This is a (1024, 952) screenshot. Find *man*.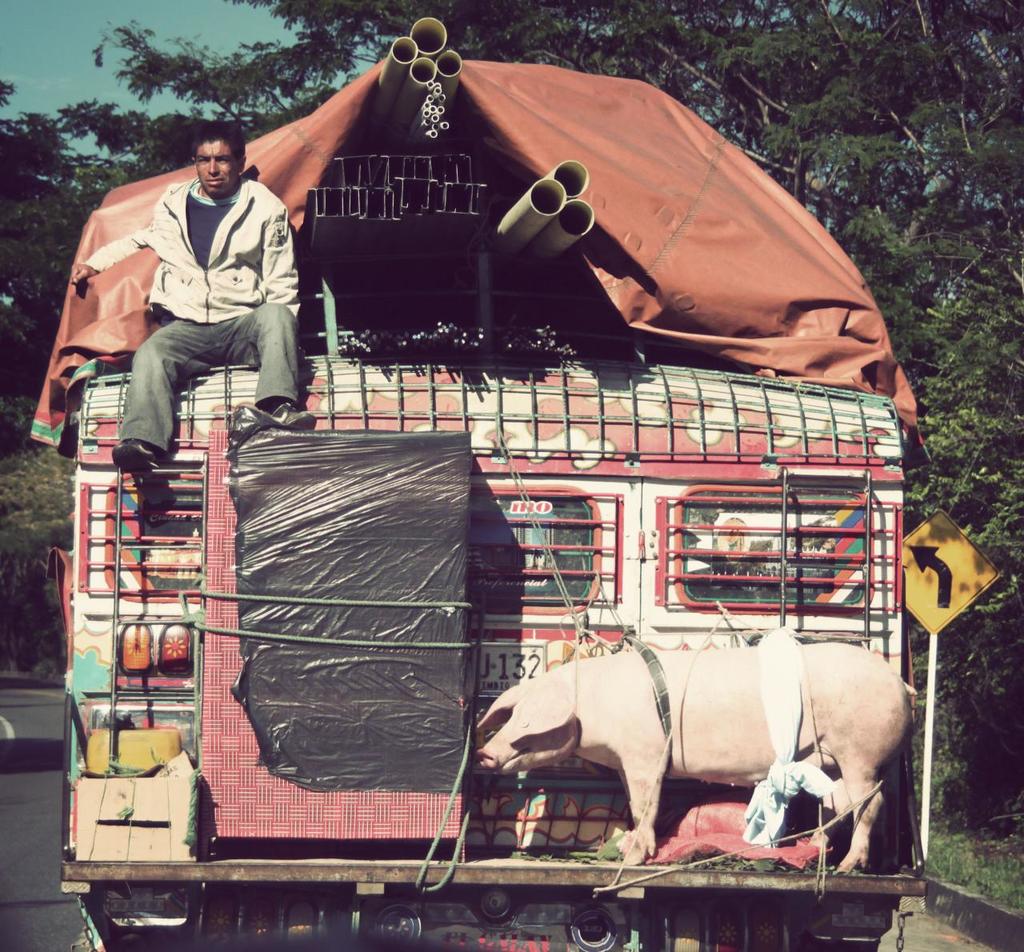
Bounding box: [x1=68, y1=133, x2=330, y2=468].
